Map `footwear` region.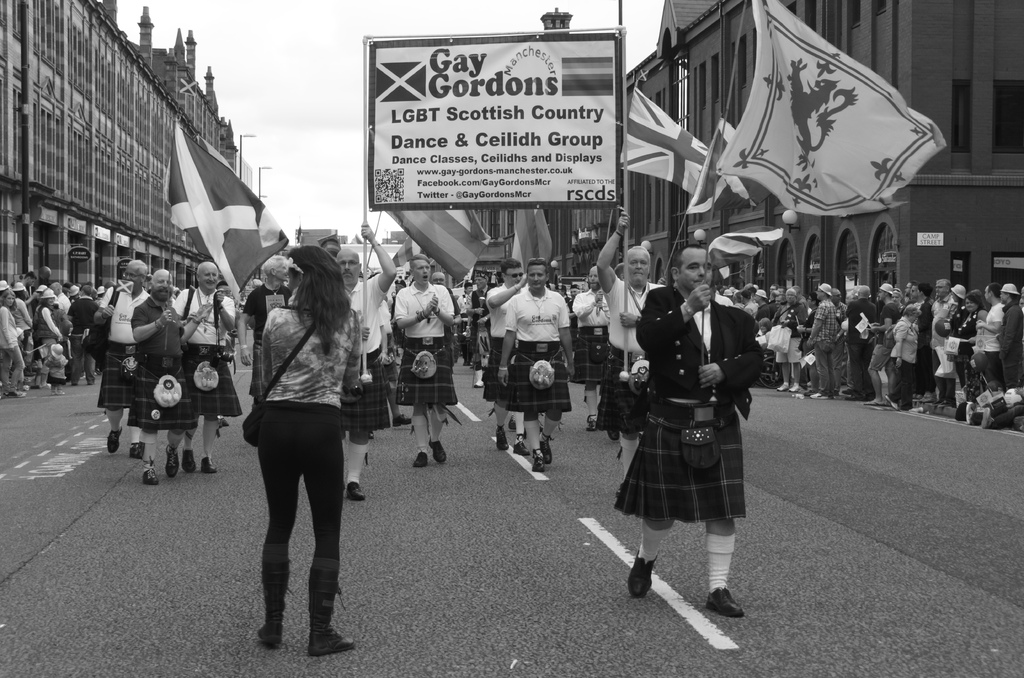
Mapped to pyautogui.locateOnScreen(622, 550, 658, 601).
